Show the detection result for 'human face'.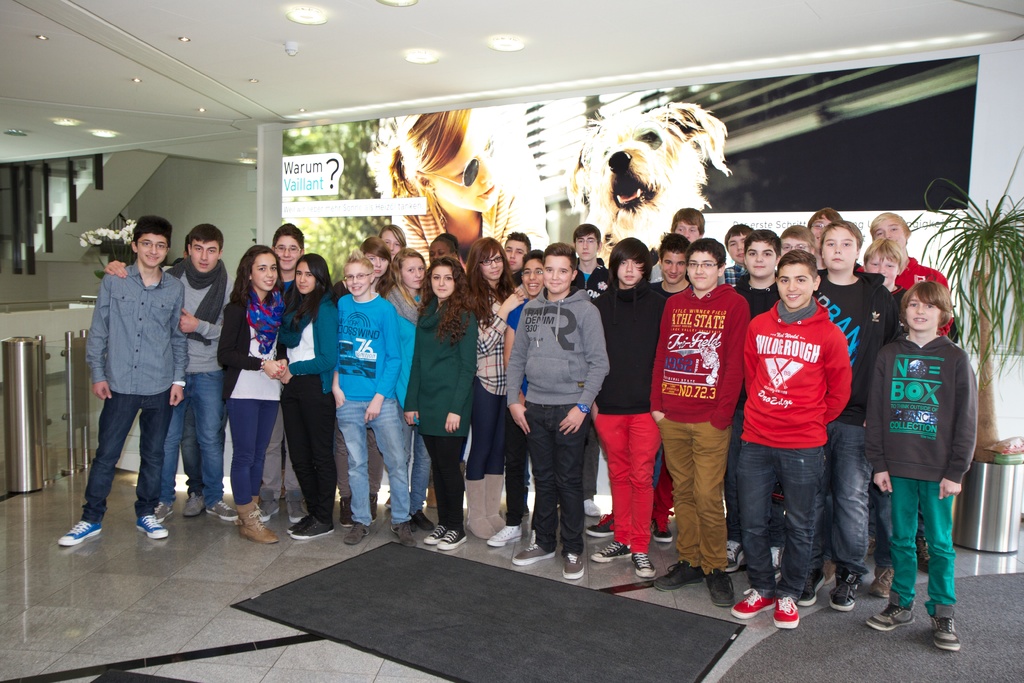
Rect(574, 237, 596, 259).
